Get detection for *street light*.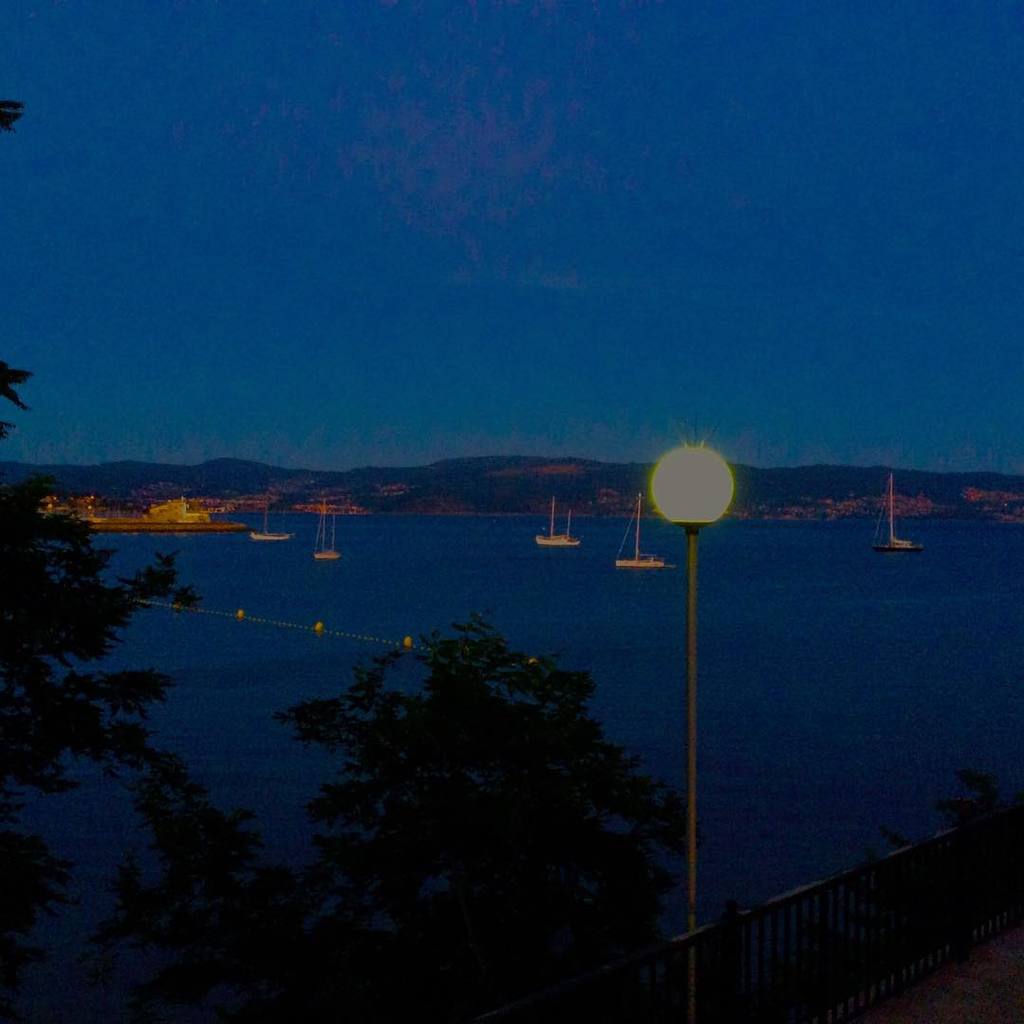
Detection: <region>581, 394, 798, 967</region>.
